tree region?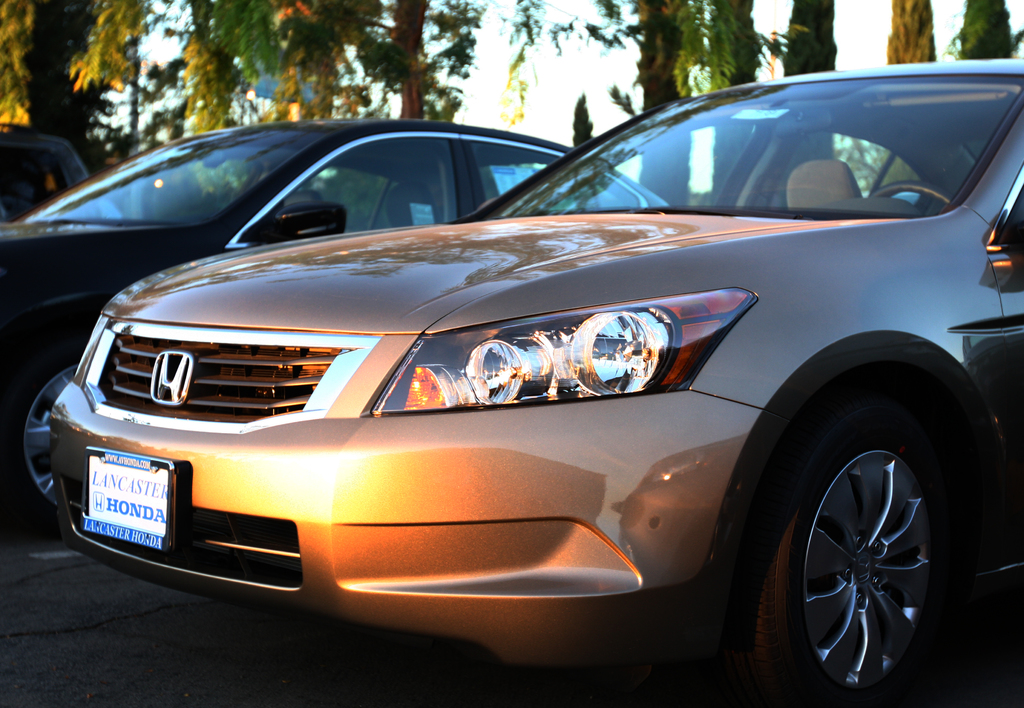
348, 0, 479, 120
